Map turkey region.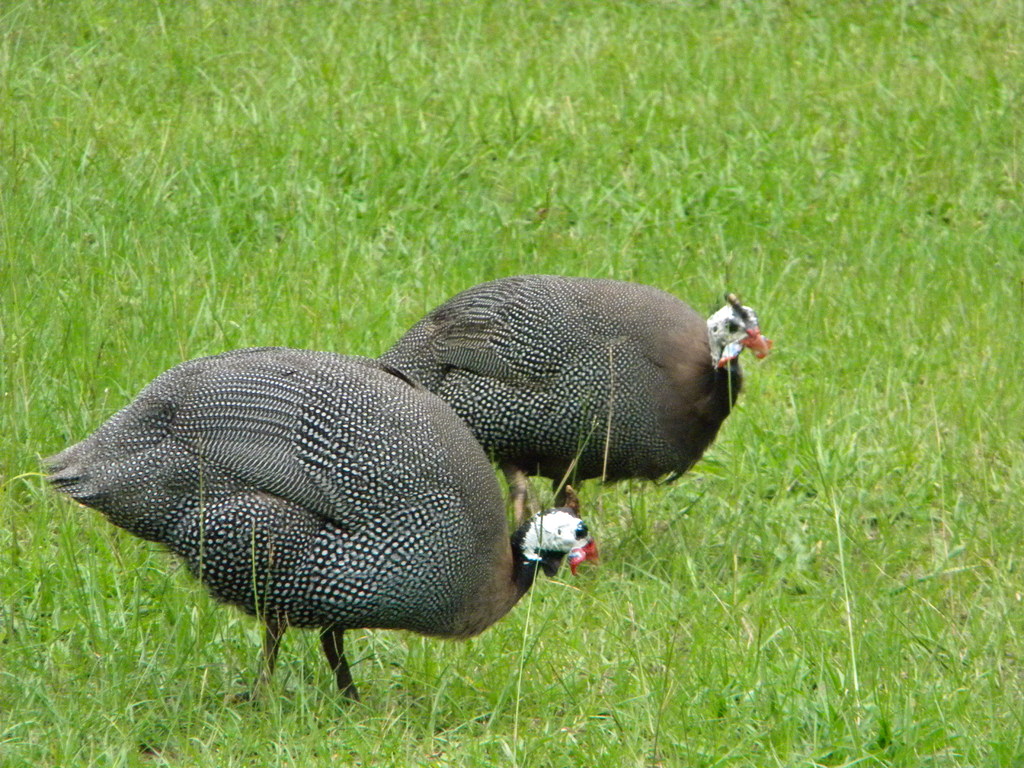
Mapped to 375 271 769 537.
